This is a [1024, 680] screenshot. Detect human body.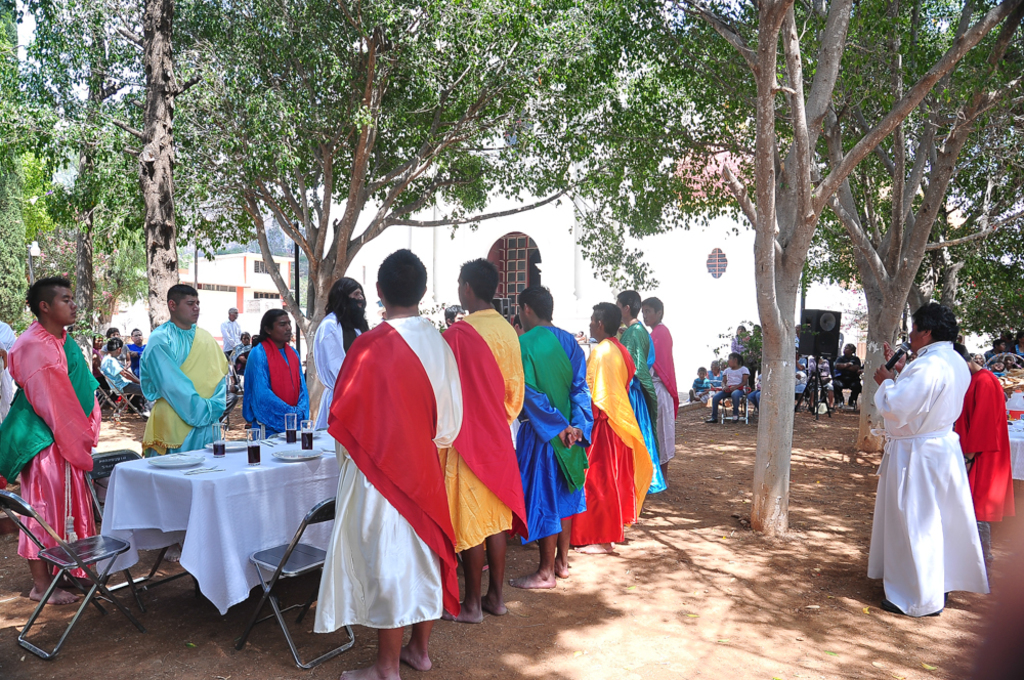
326:311:464:679.
